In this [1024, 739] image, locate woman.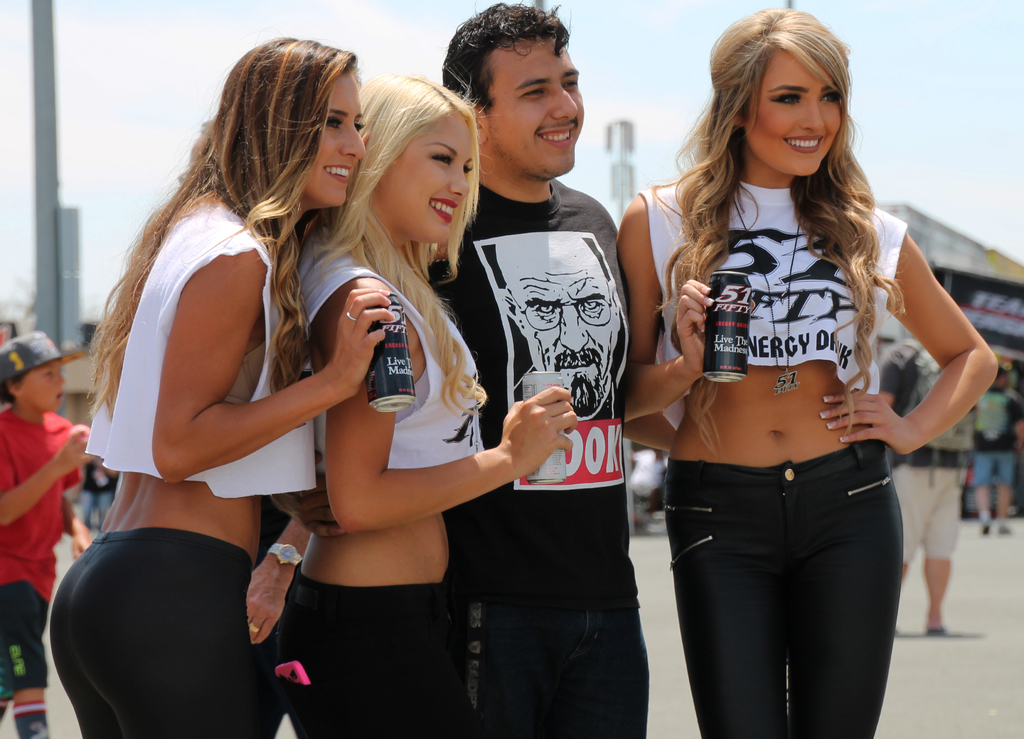
Bounding box: [left=614, top=25, right=975, bottom=729].
